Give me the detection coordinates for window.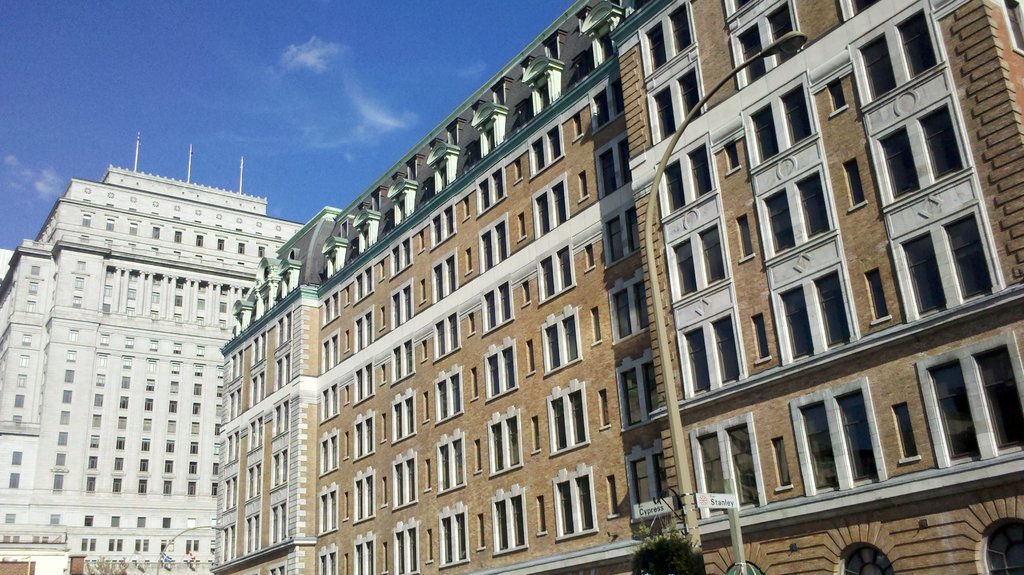
Rect(353, 263, 379, 301).
